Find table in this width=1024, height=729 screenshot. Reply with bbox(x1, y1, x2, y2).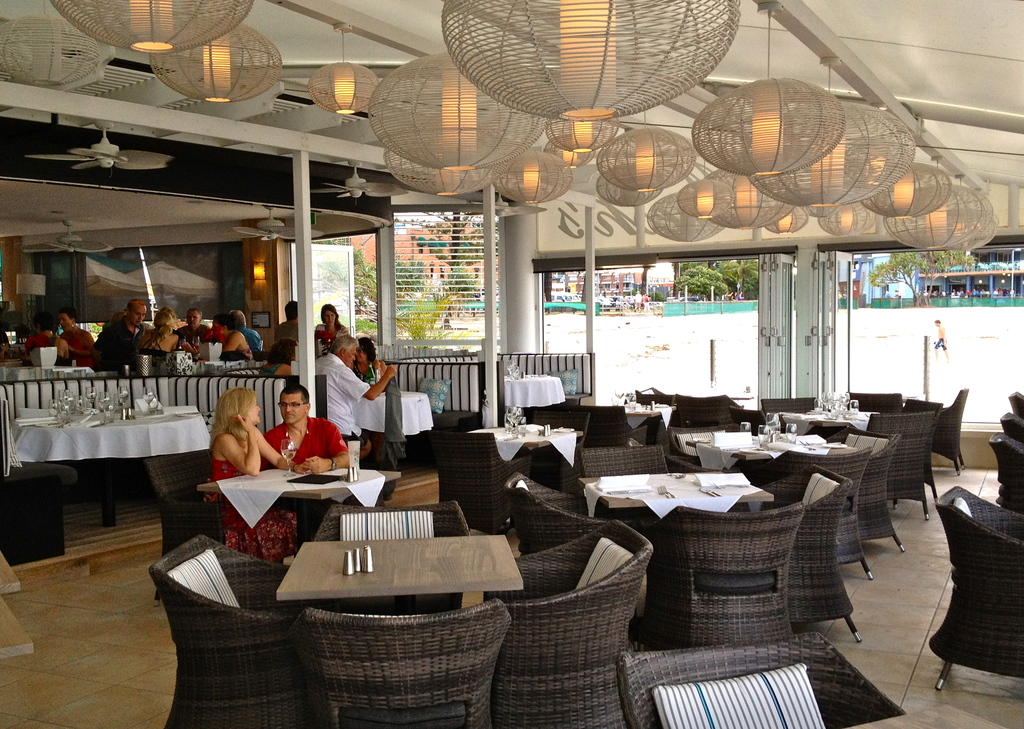
bbox(0, 368, 312, 557).
